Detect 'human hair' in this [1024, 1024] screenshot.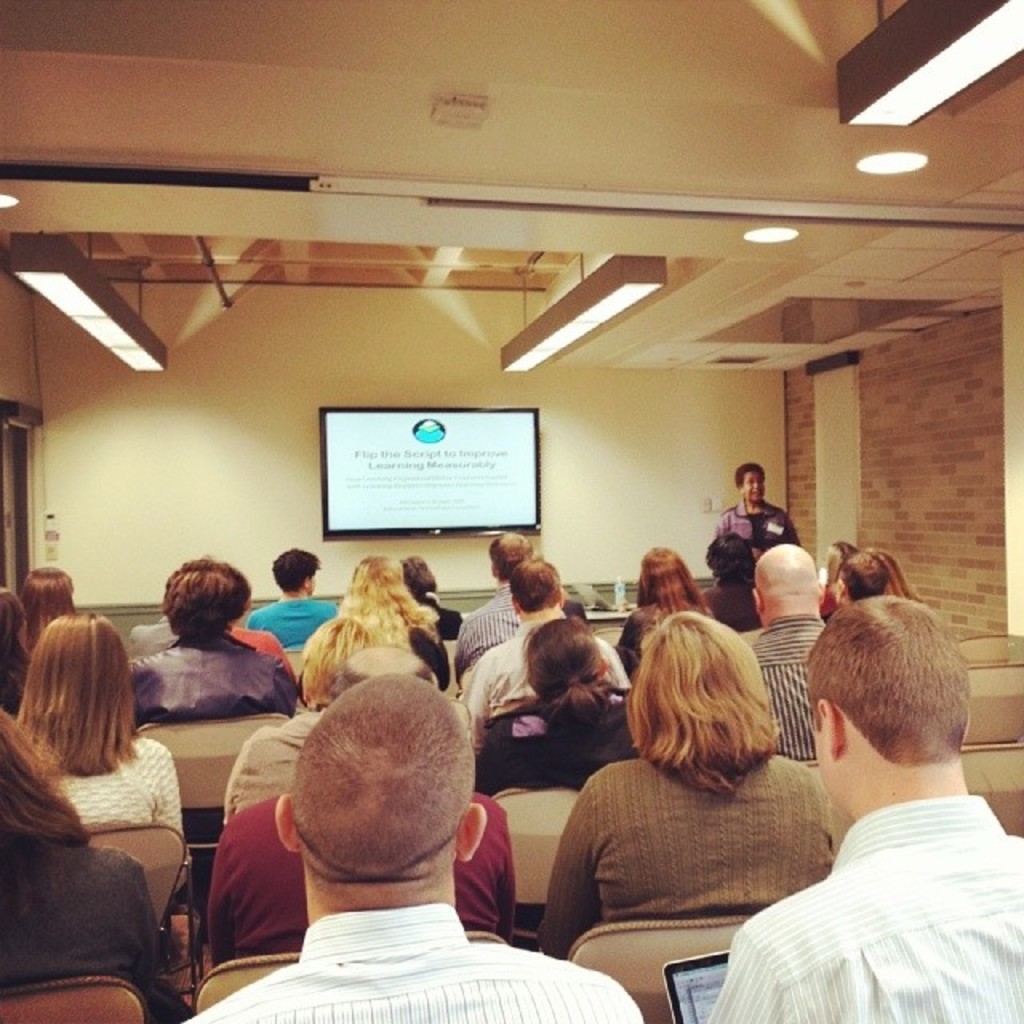
Detection: <box>622,613,784,803</box>.
